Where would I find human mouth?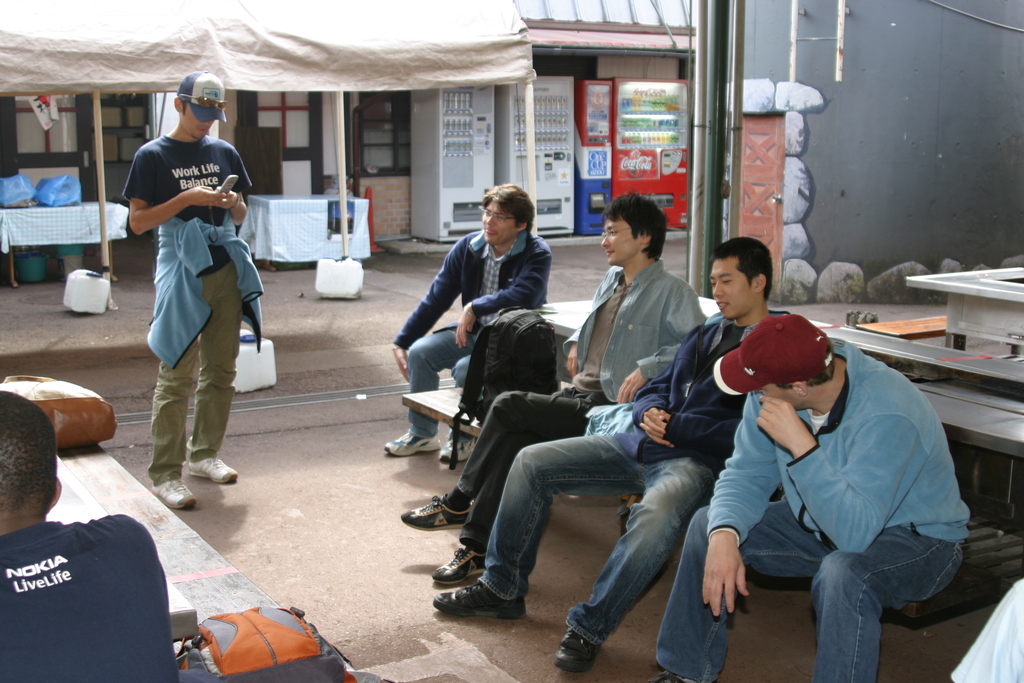
At <box>608,247,618,259</box>.
